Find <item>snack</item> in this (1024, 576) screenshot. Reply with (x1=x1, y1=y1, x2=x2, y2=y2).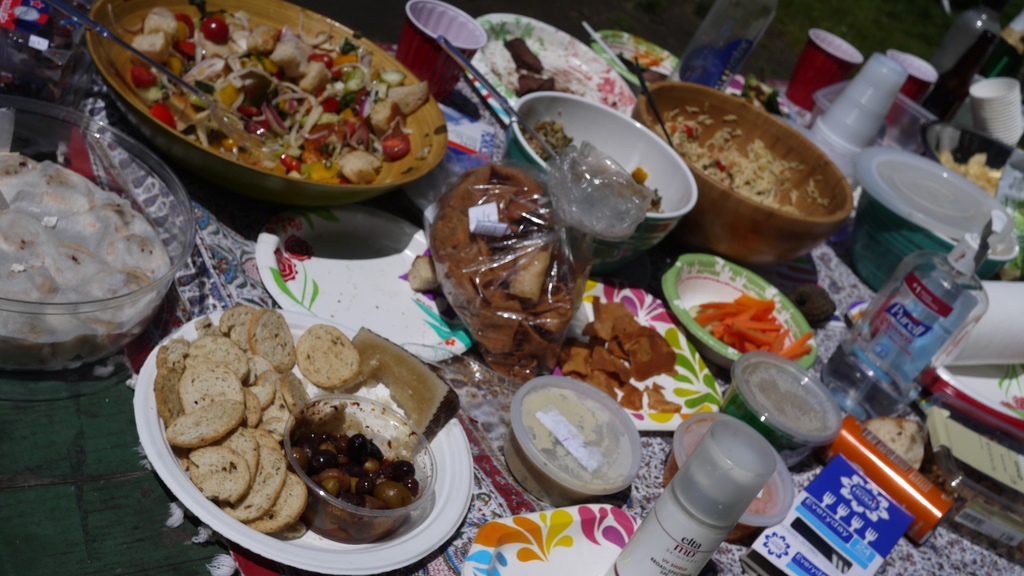
(x1=497, y1=31, x2=572, y2=104).
